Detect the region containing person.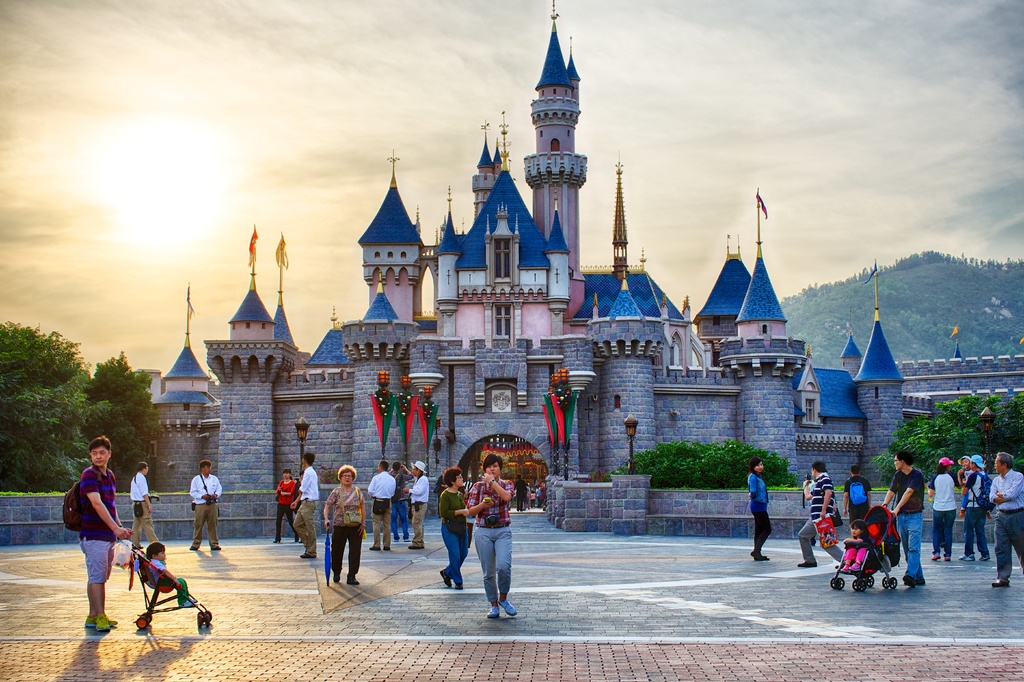
box=[78, 438, 132, 631].
